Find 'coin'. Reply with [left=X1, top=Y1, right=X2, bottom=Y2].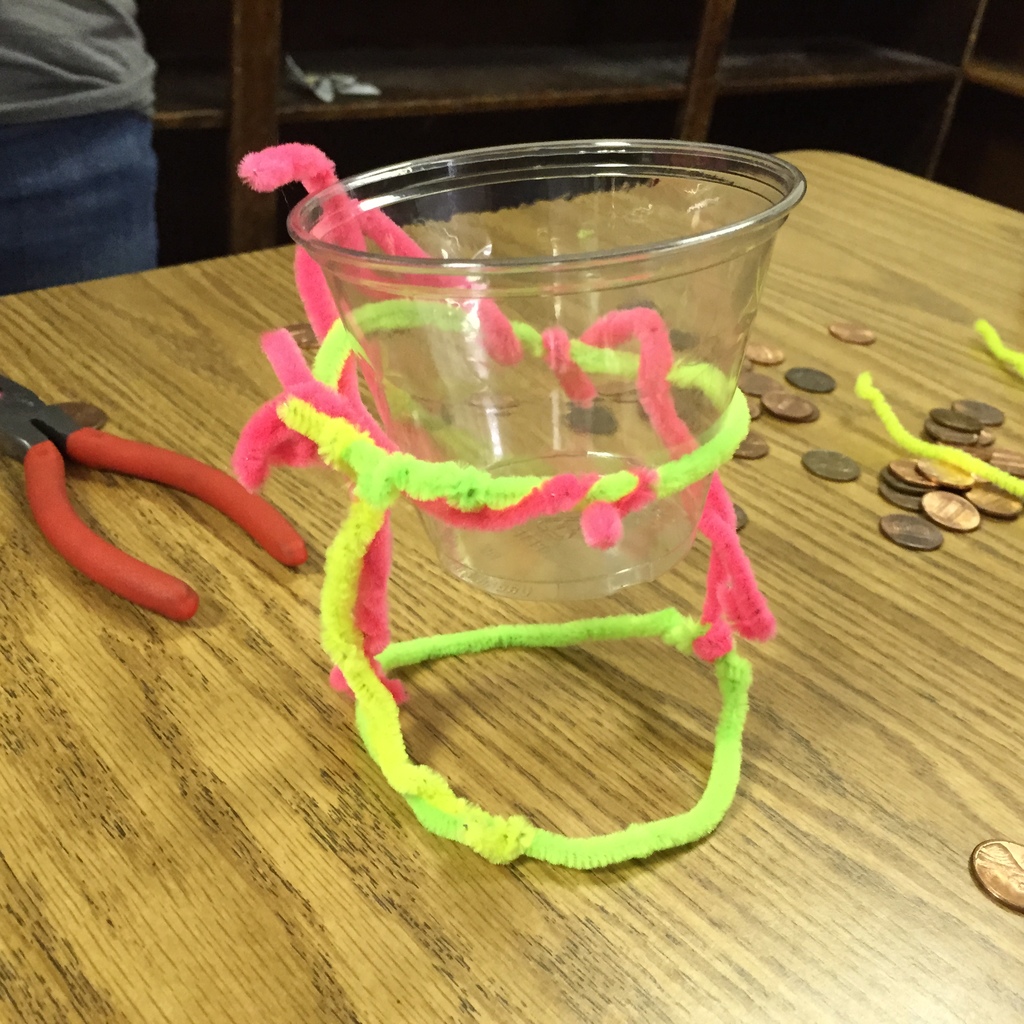
[left=970, top=834, right=1023, bottom=915].
